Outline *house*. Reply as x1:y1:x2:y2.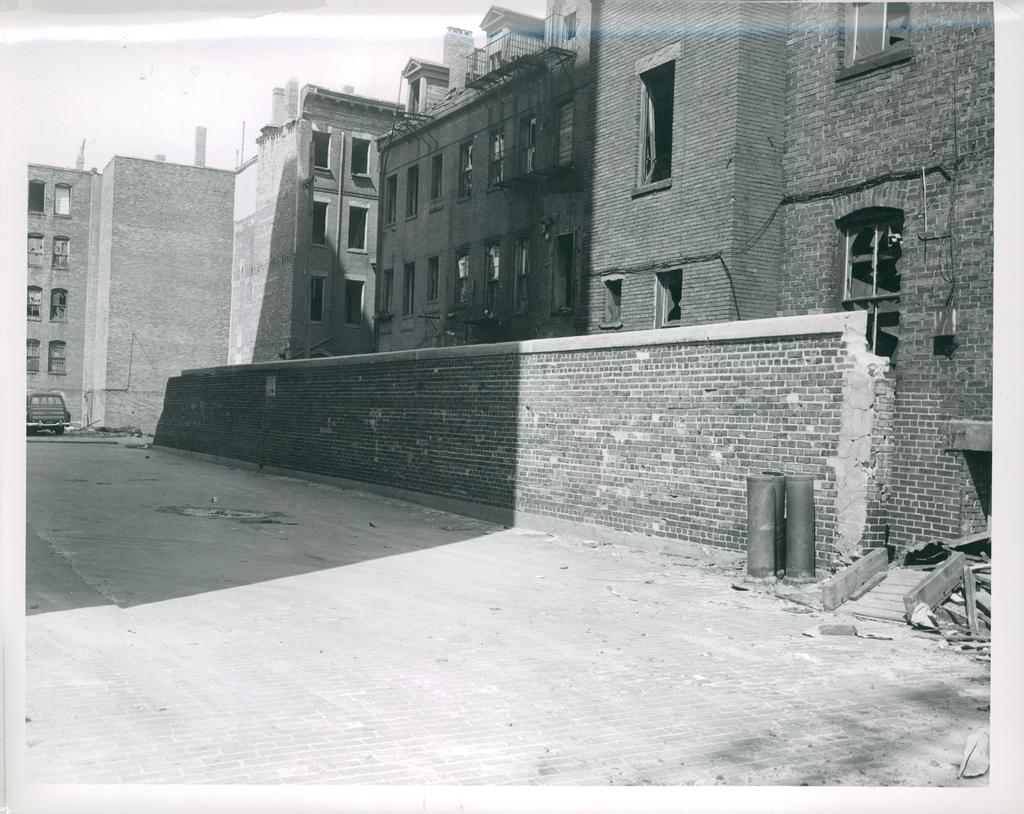
225:77:407:365.
